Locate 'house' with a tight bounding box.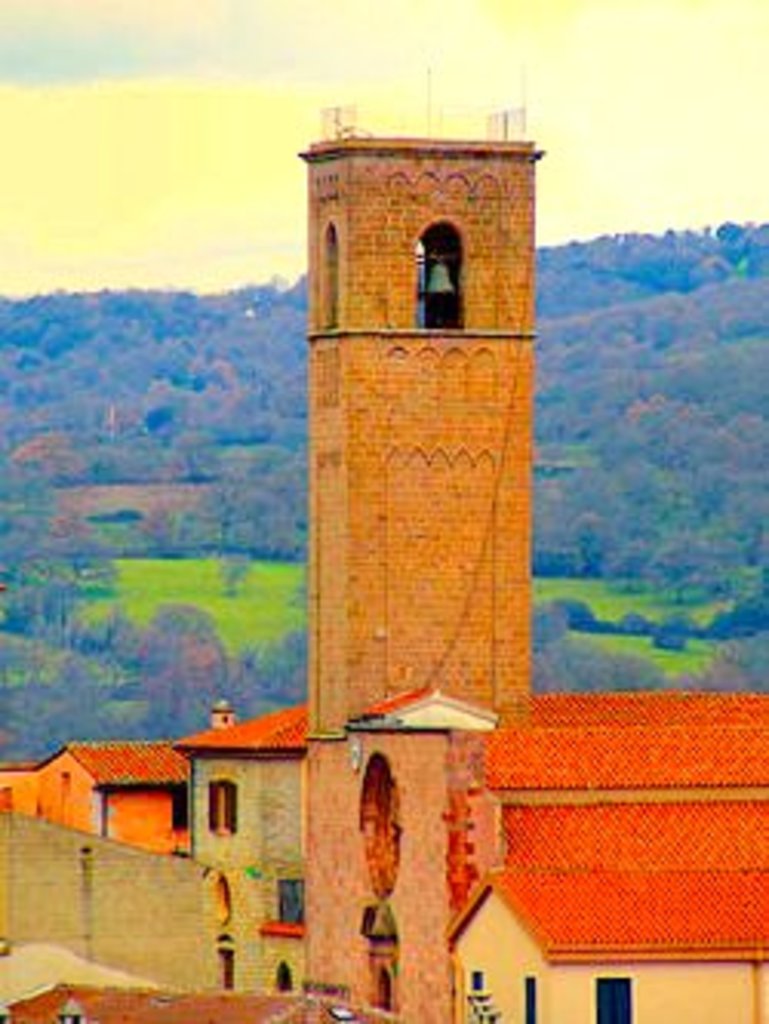
bbox=(0, 941, 369, 1021).
